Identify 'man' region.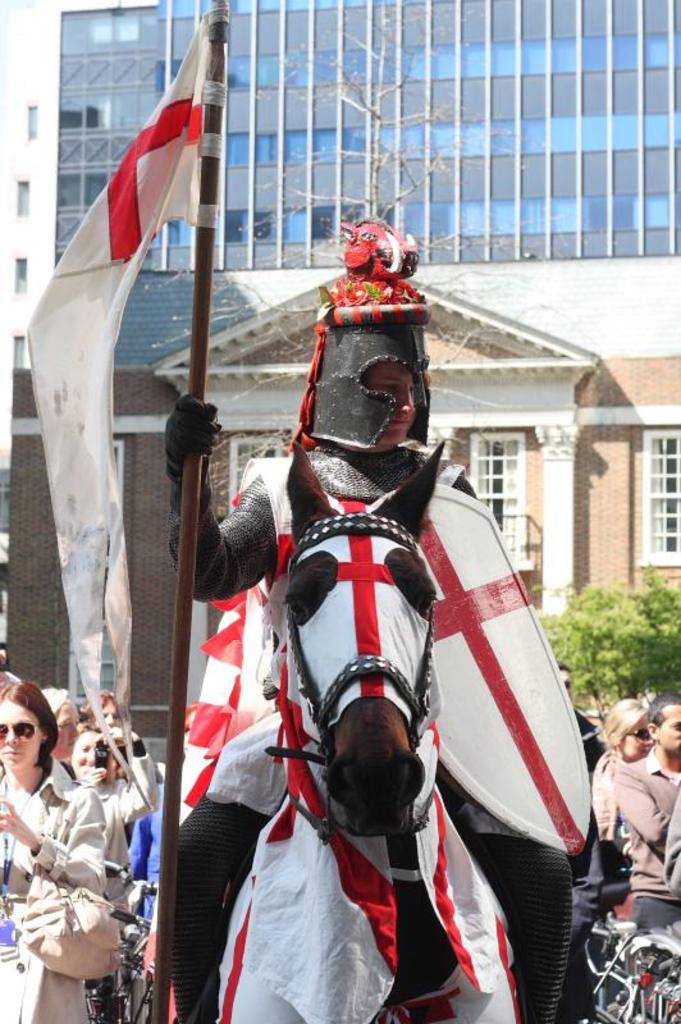
Region: region(616, 692, 680, 940).
